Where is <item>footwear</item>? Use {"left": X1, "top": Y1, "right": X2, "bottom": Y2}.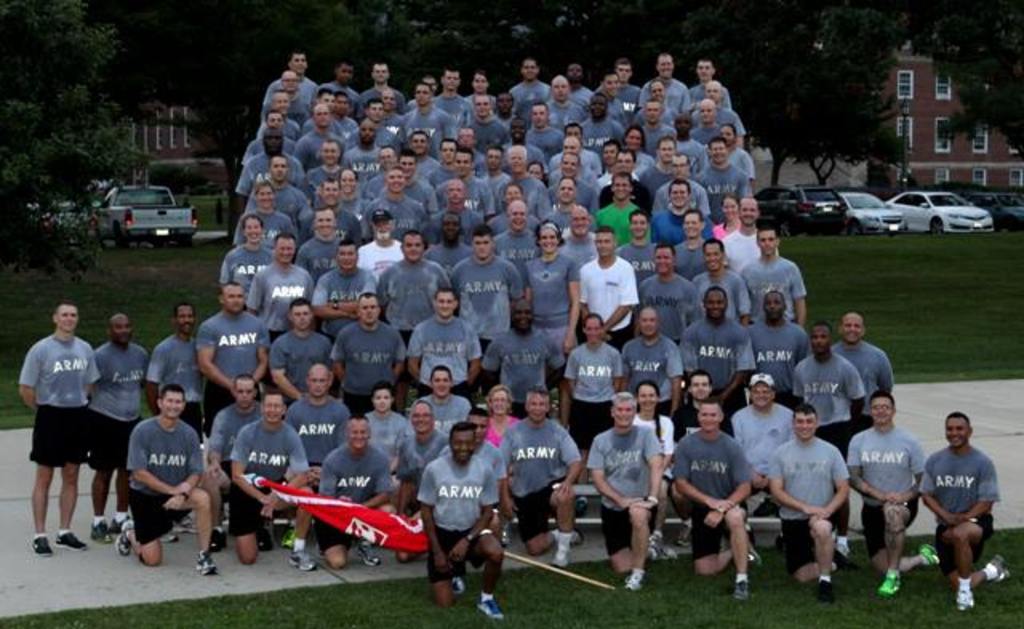
{"left": 448, "top": 571, "right": 474, "bottom": 602}.
